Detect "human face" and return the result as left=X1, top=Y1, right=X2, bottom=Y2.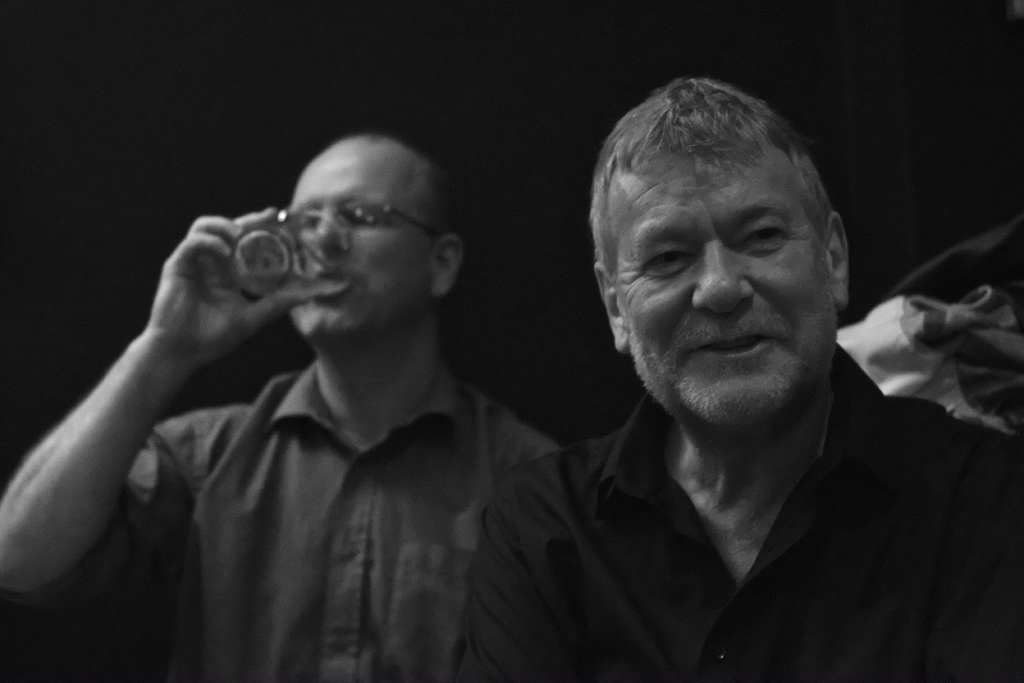
left=282, top=141, right=427, bottom=342.
